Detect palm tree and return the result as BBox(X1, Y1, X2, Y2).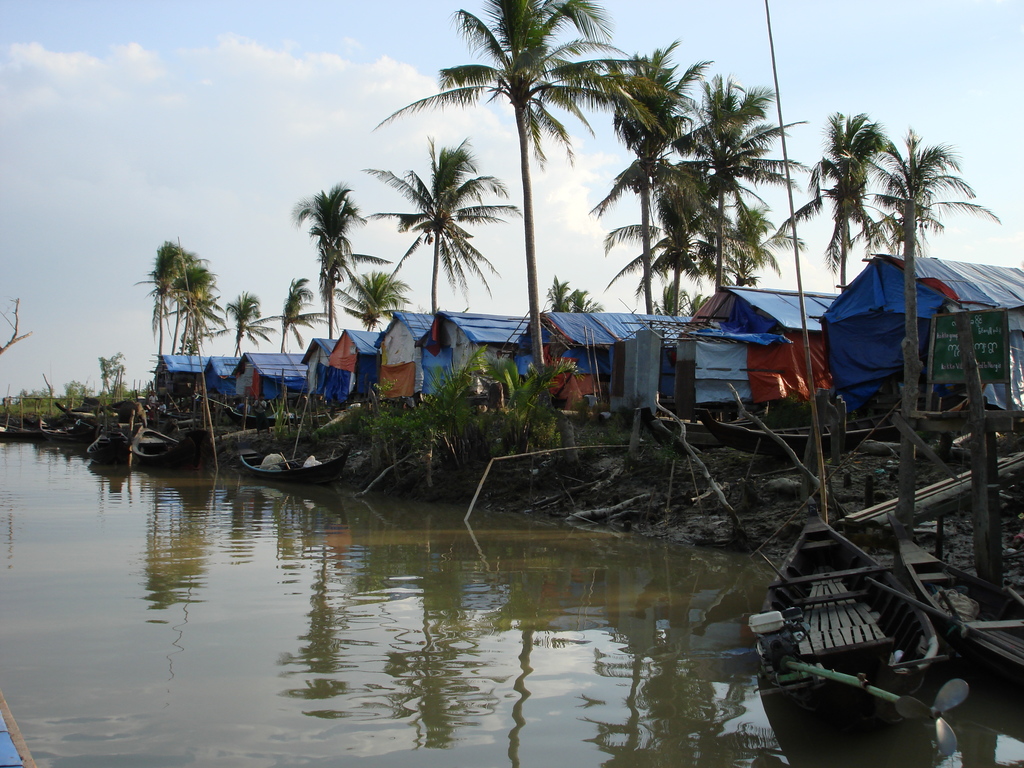
BBox(215, 288, 276, 356).
